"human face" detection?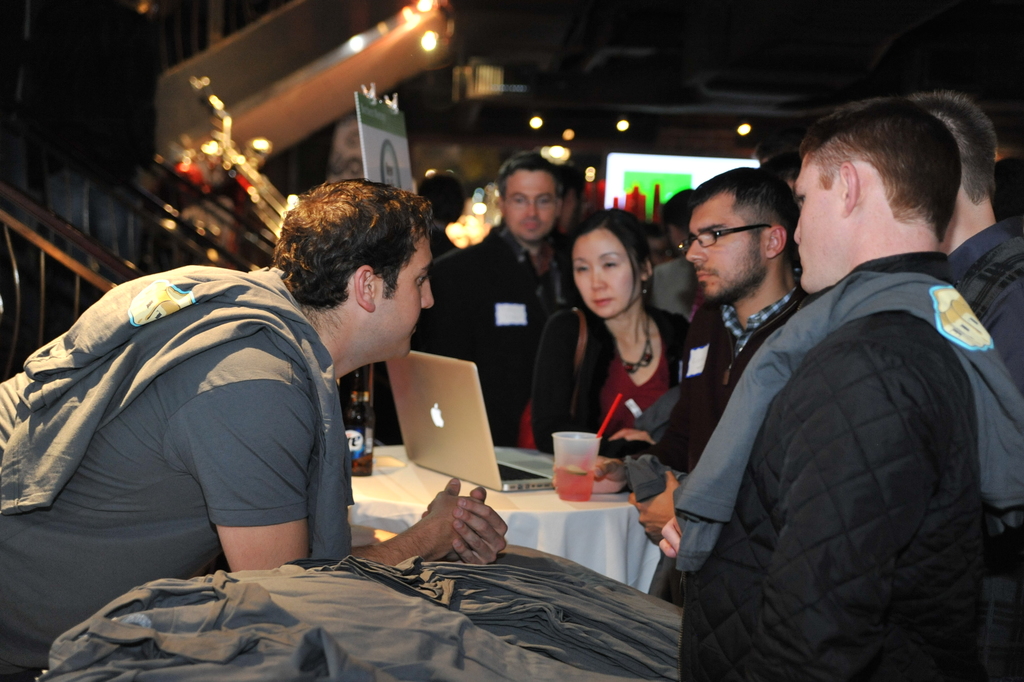
(376, 235, 434, 364)
